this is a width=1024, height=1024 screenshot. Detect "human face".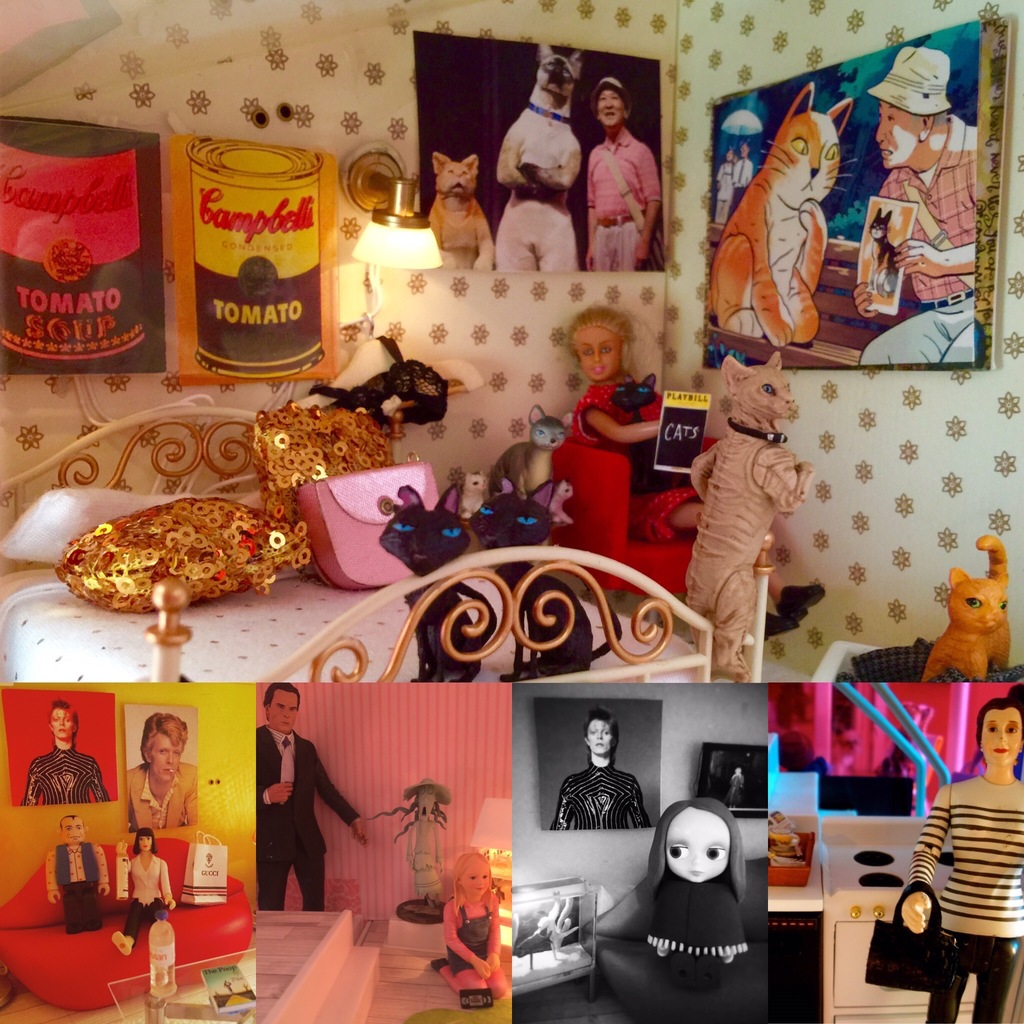
<bbox>49, 710, 75, 739</bbox>.
